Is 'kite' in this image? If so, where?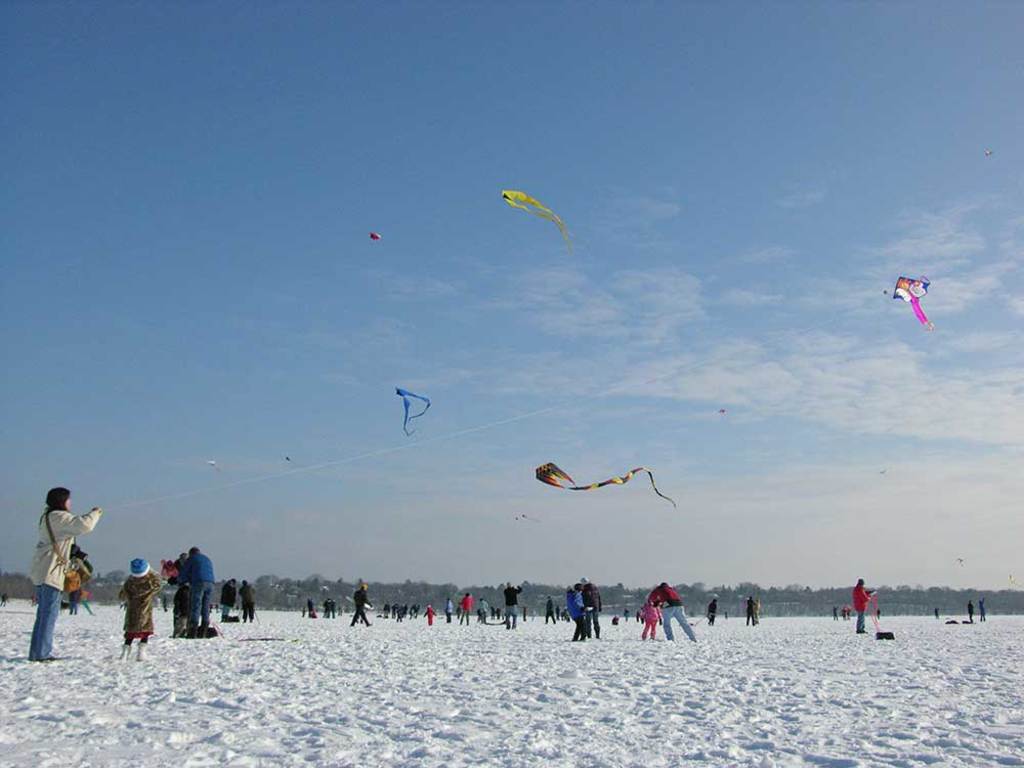
Yes, at 531 460 679 511.
